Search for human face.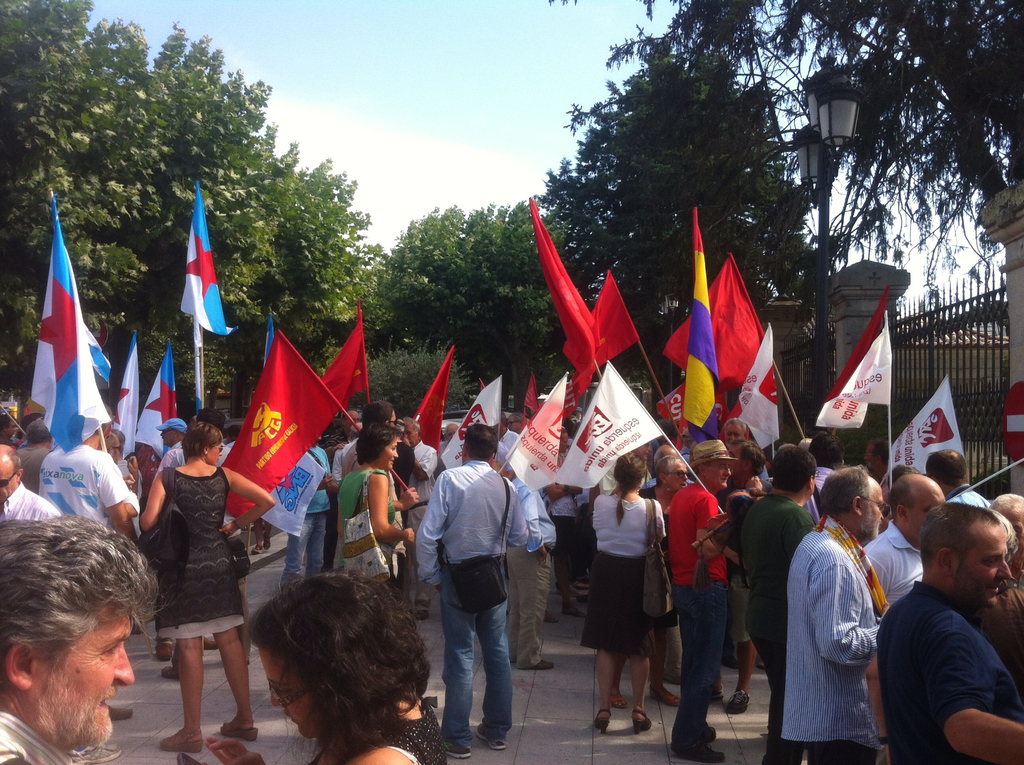
Found at select_region(381, 406, 399, 430).
